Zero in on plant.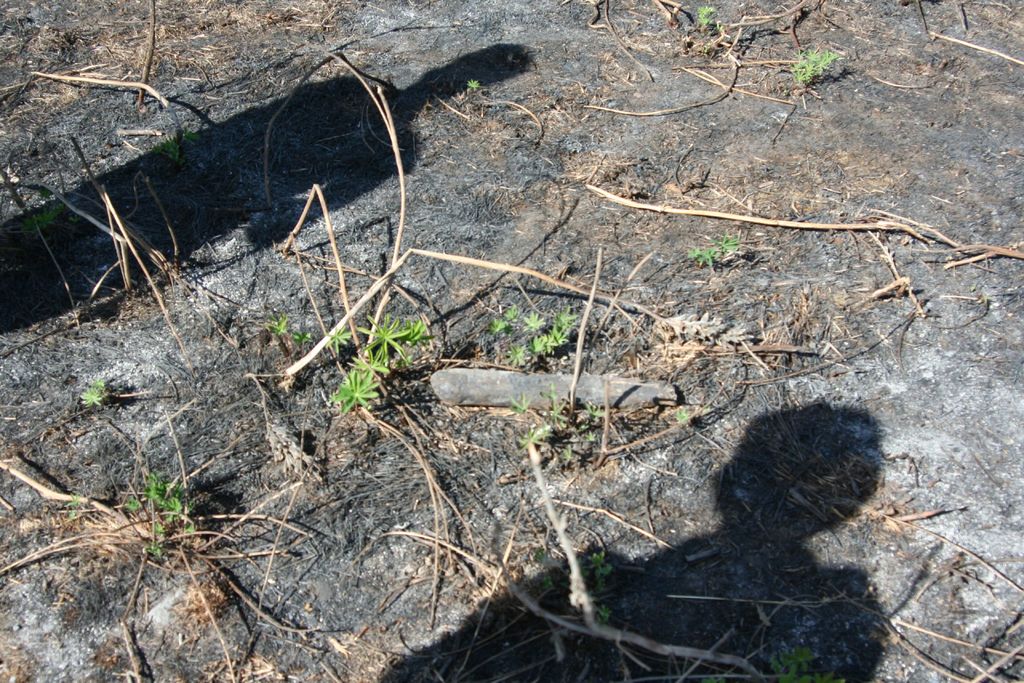
Zeroed in: [502, 308, 517, 318].
